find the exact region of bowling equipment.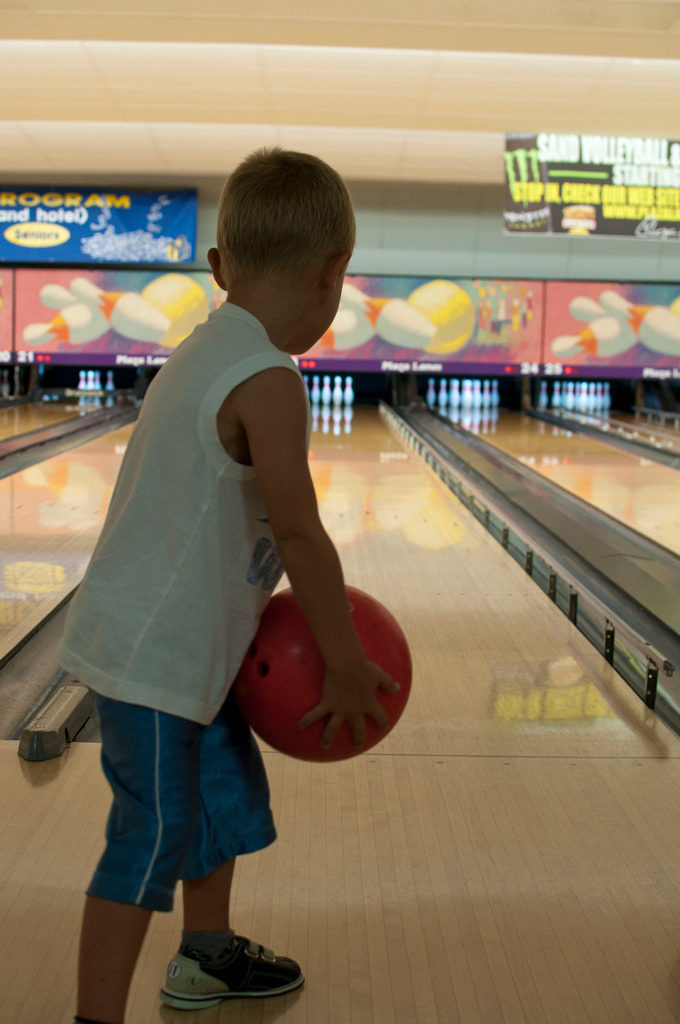
Exact region: Rect(105, 372, 117, 391).
